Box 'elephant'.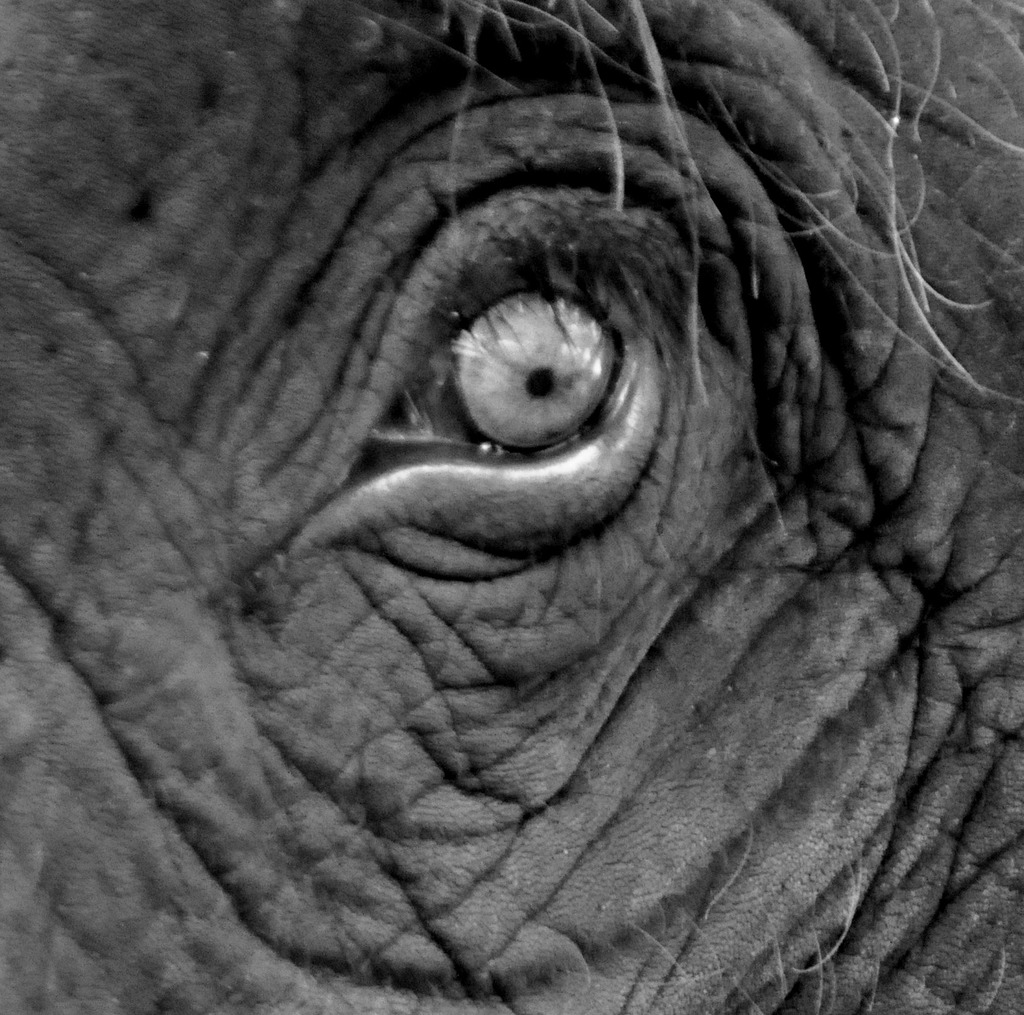
BBox(0, 0, 1023, 1014).
